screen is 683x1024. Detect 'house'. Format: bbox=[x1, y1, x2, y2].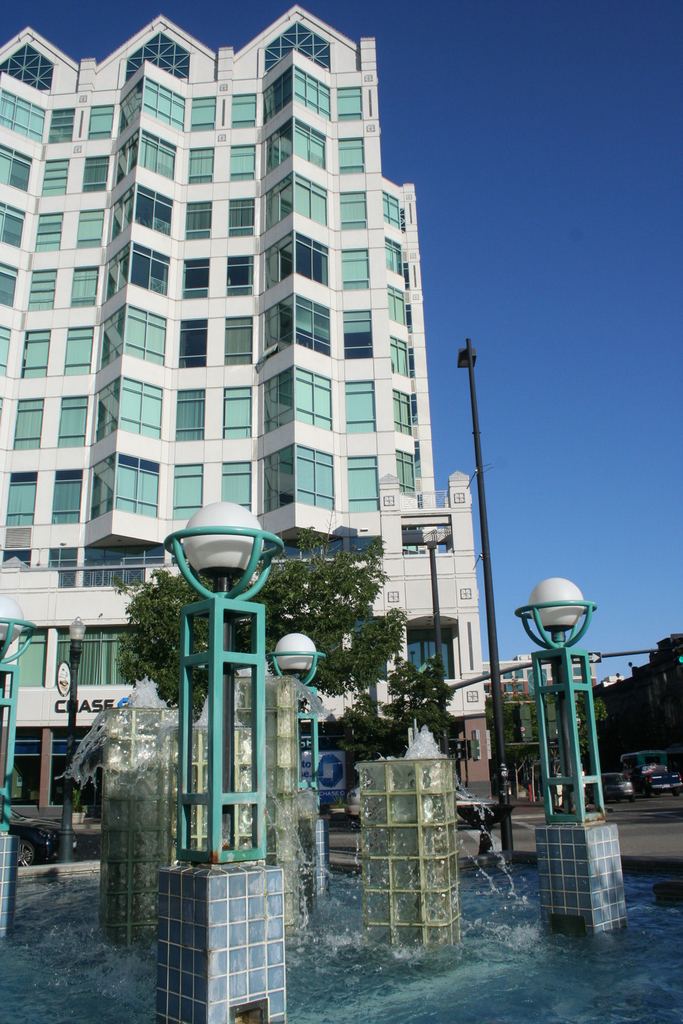
bbox=[482, 652, 598, 696].
